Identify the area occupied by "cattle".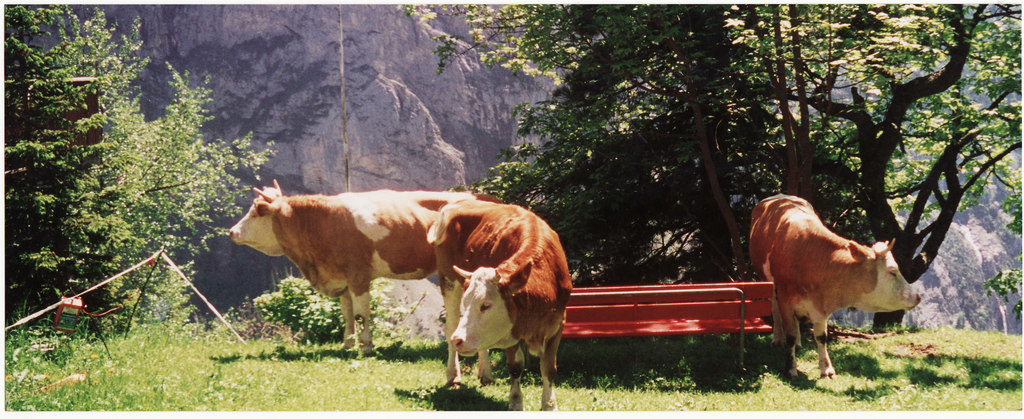
Area: box(253, 180, 518, 362).
